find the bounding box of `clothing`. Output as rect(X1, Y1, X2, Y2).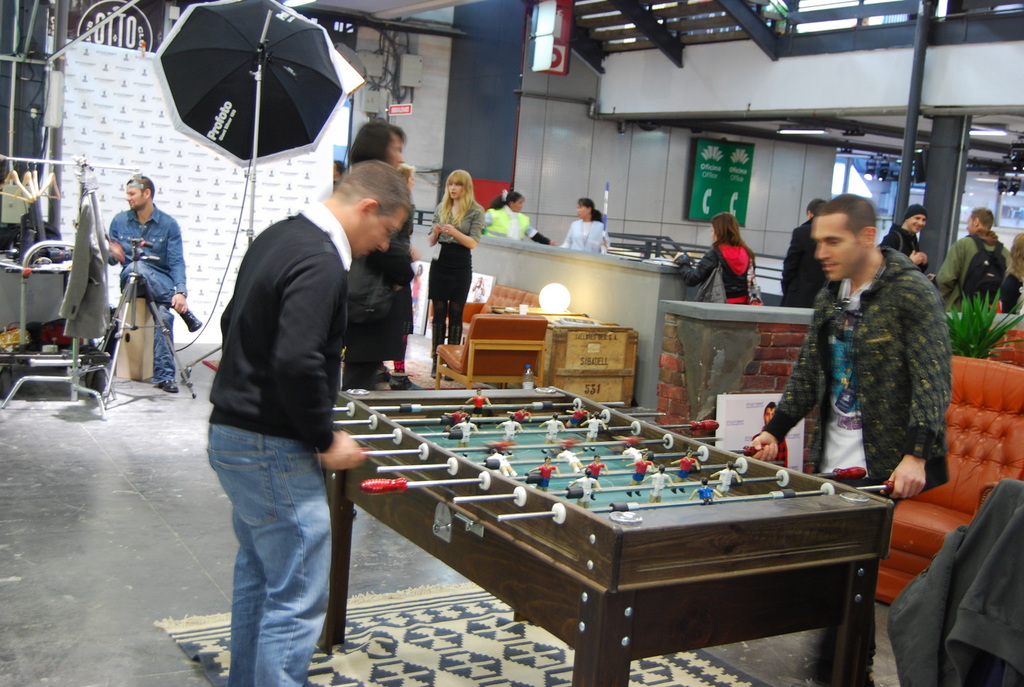
rect(695, 484, 714, 504).
